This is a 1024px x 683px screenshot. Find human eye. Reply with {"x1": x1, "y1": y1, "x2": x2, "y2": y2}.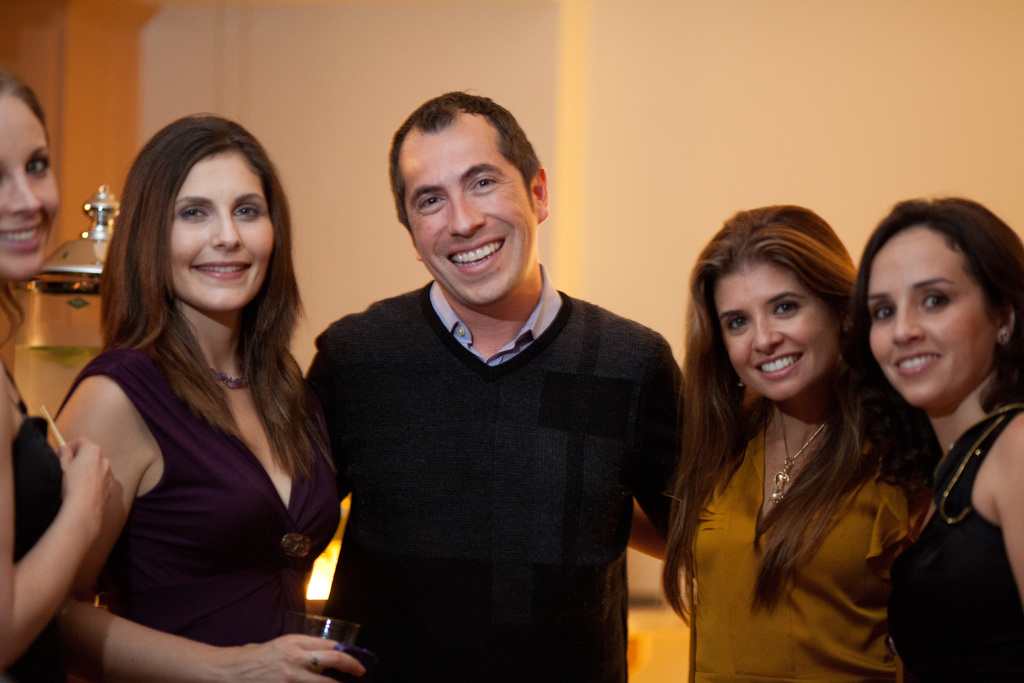
{"x1": 724, "y1": 315, "x2": 754, "y2": 336}.
